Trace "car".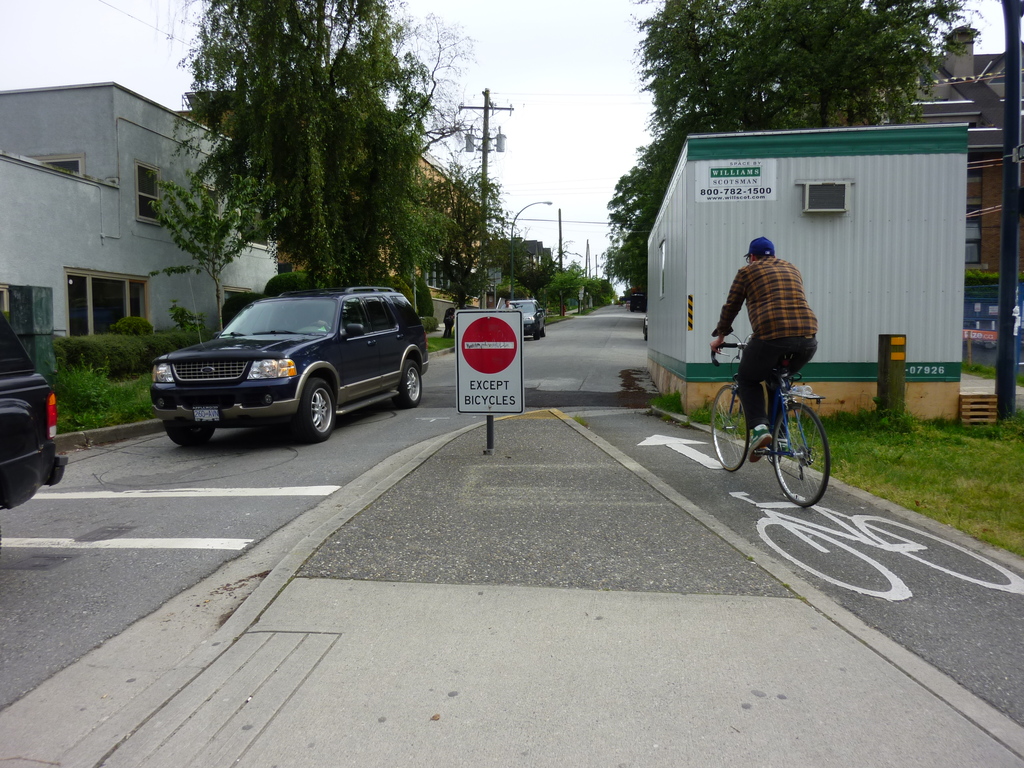
Traced to {"x1": 0, "y1": 309, "x2": 67, "y2": 520}.
